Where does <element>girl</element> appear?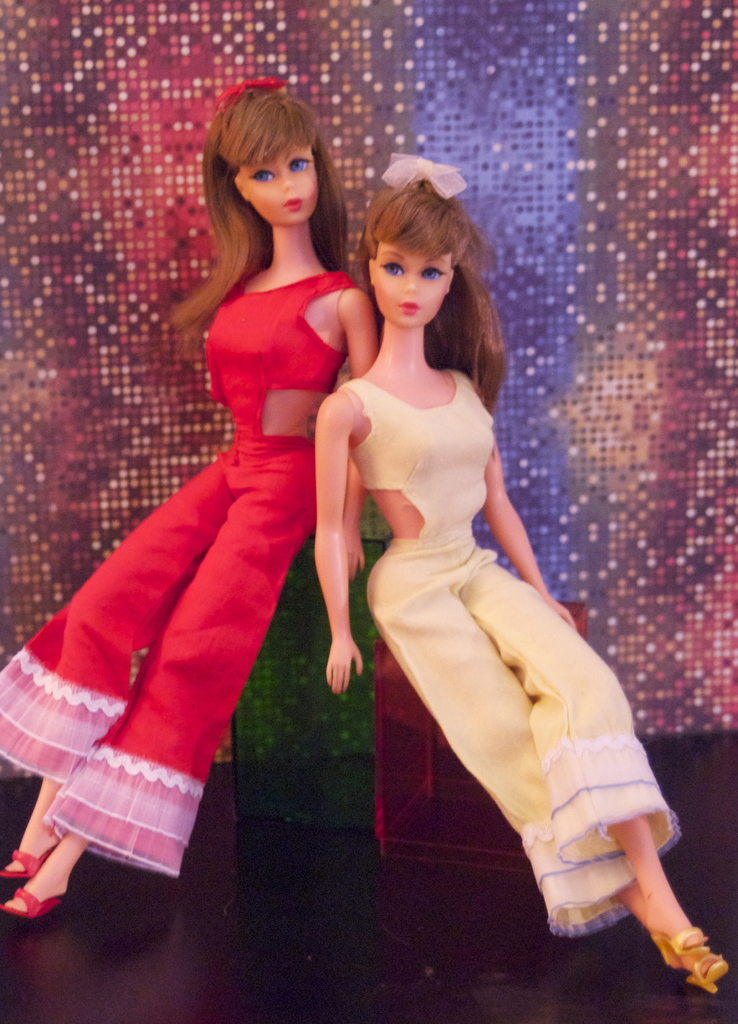
Appears at left=0, top=77, right=381, bottom=921.
